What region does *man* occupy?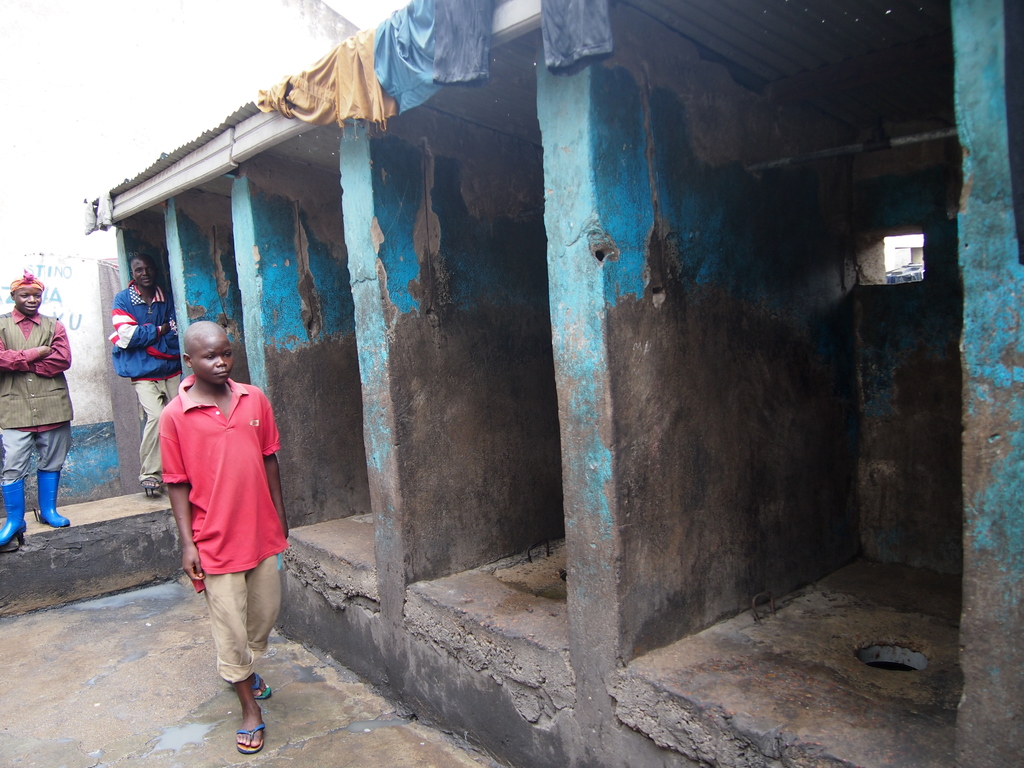
(107, 255, 182, 493).
